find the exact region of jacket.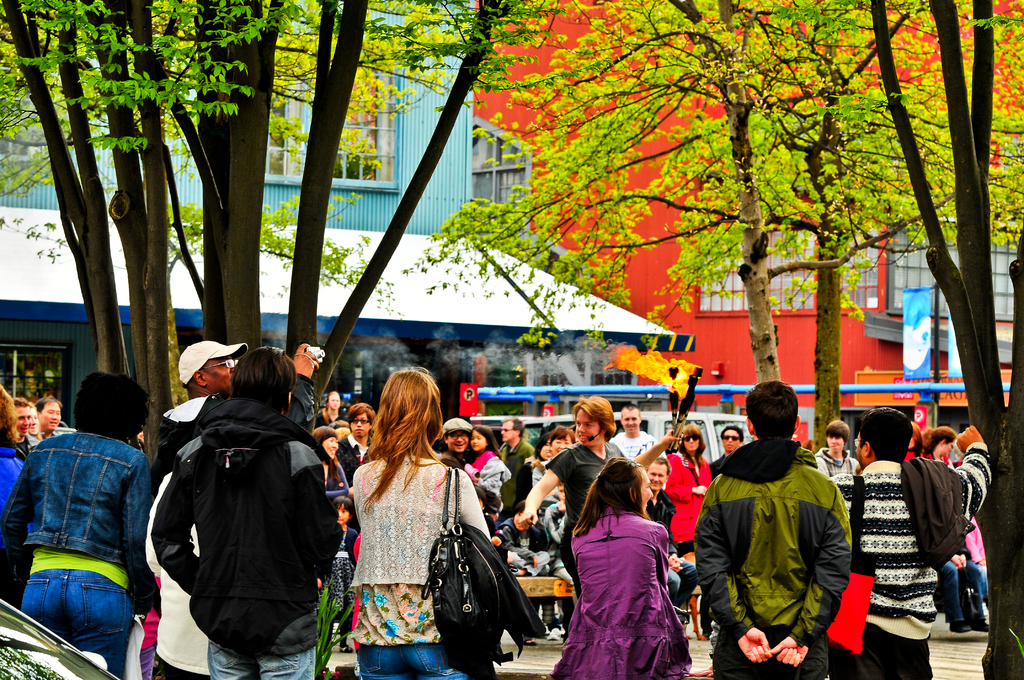
Exact region: box=[691, 437, 858, 648].
